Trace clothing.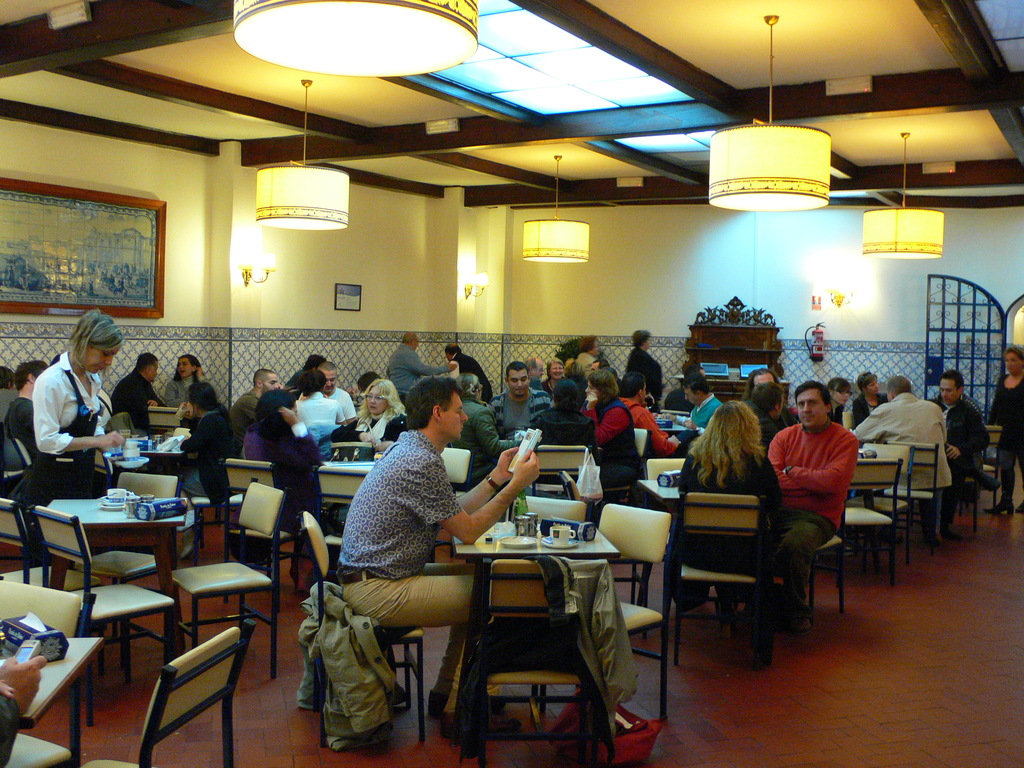
Traced to (0,685,21,767).
